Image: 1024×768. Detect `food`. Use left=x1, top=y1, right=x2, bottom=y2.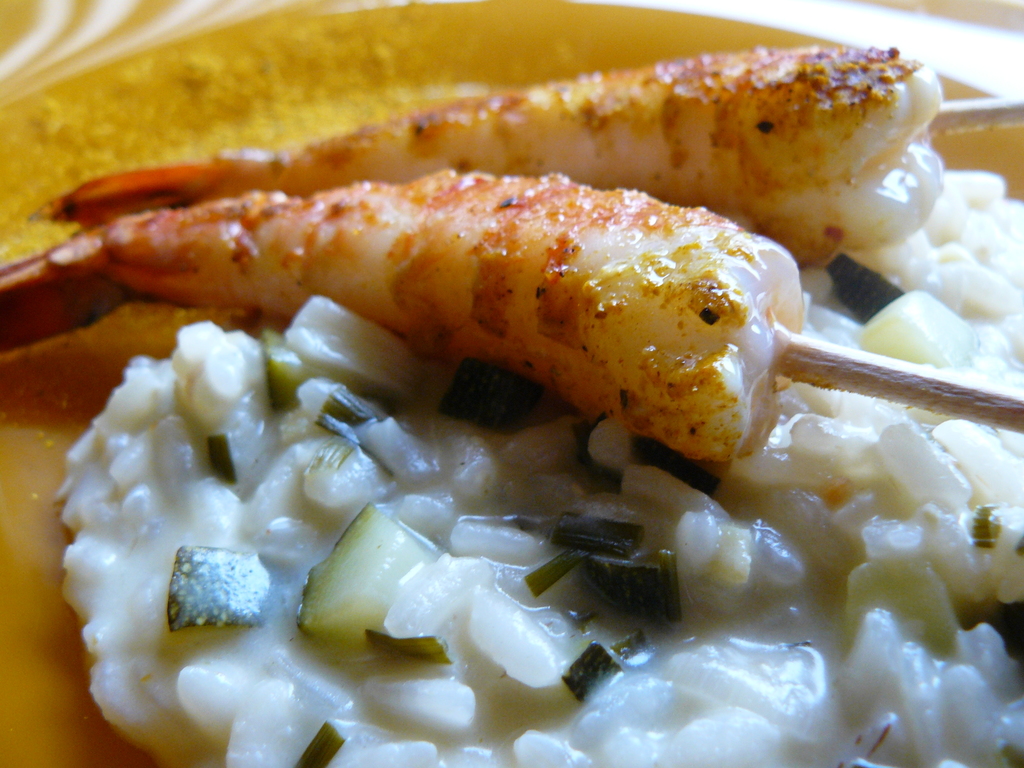
left=30, top=17, right=991, bottom=738.
